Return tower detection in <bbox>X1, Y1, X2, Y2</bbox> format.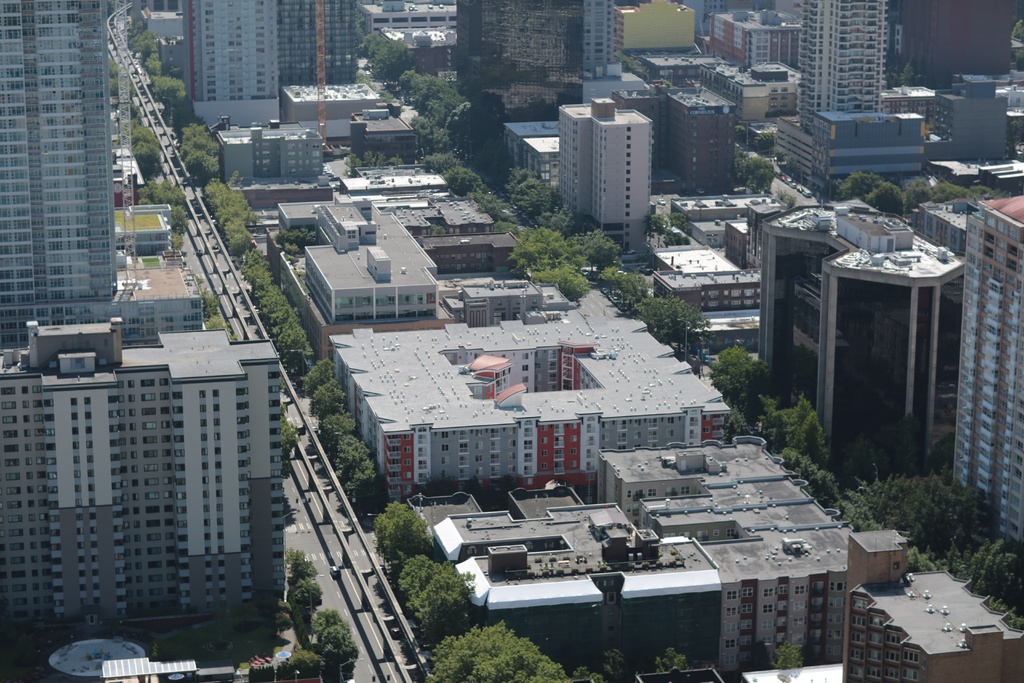
<bbox>554, 80, 673, 228</bbox>.
